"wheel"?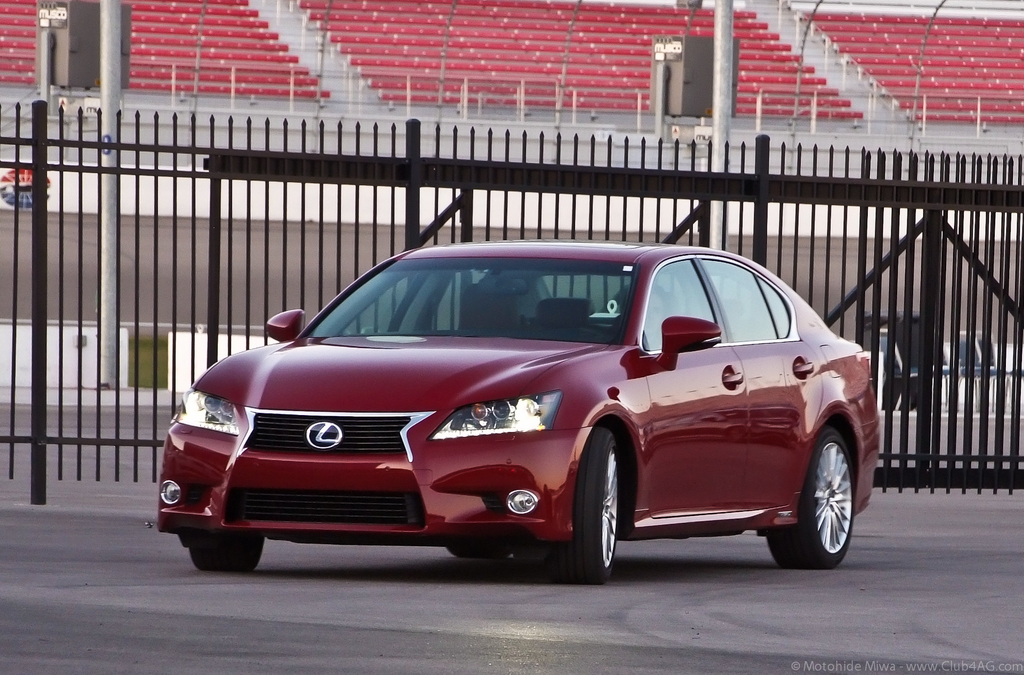
575,443,627,583
